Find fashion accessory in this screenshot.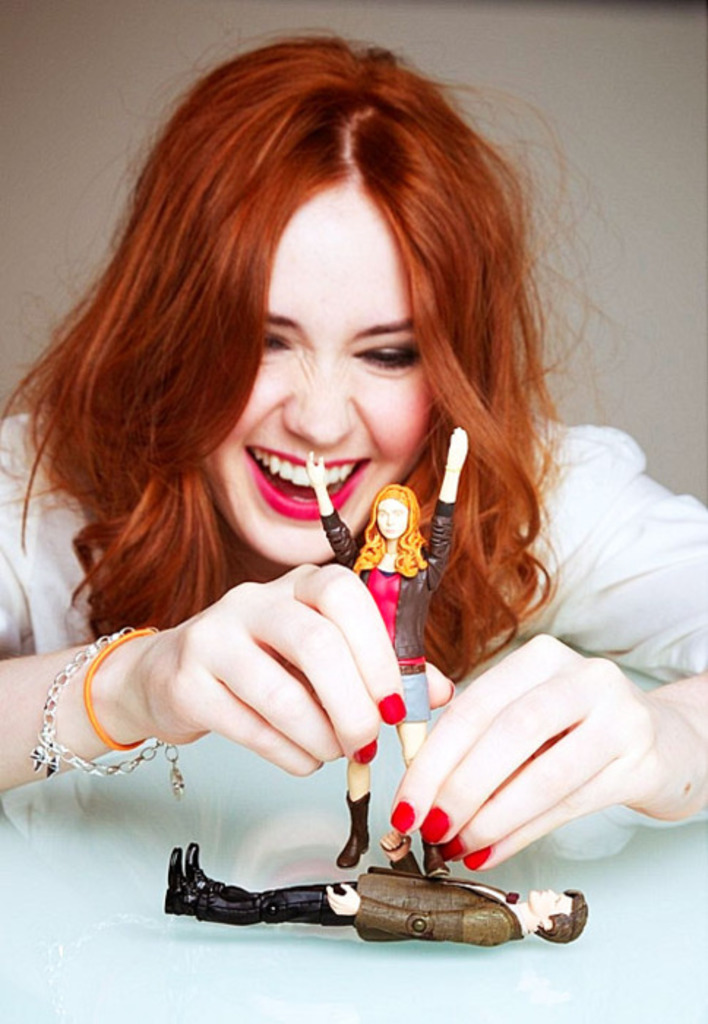
The bounding box for fashion accessory is [left=418, top=840, right=448, bottom=876].
